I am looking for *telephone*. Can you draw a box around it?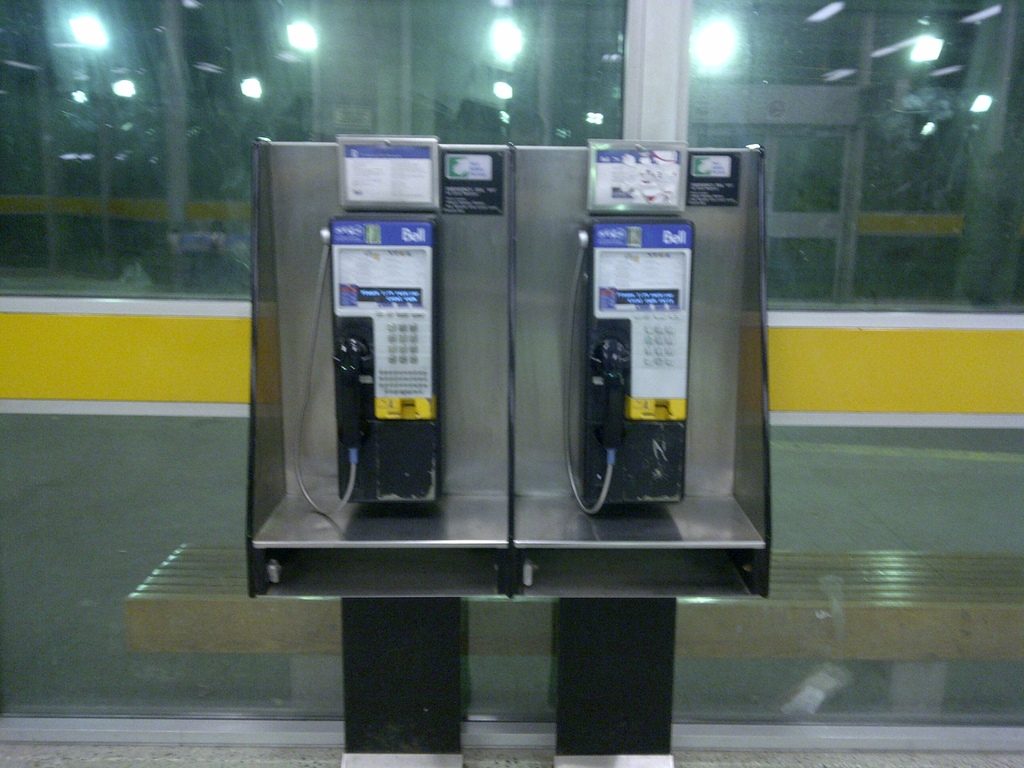
Sure, the bounding box is 561/212/698/515.
